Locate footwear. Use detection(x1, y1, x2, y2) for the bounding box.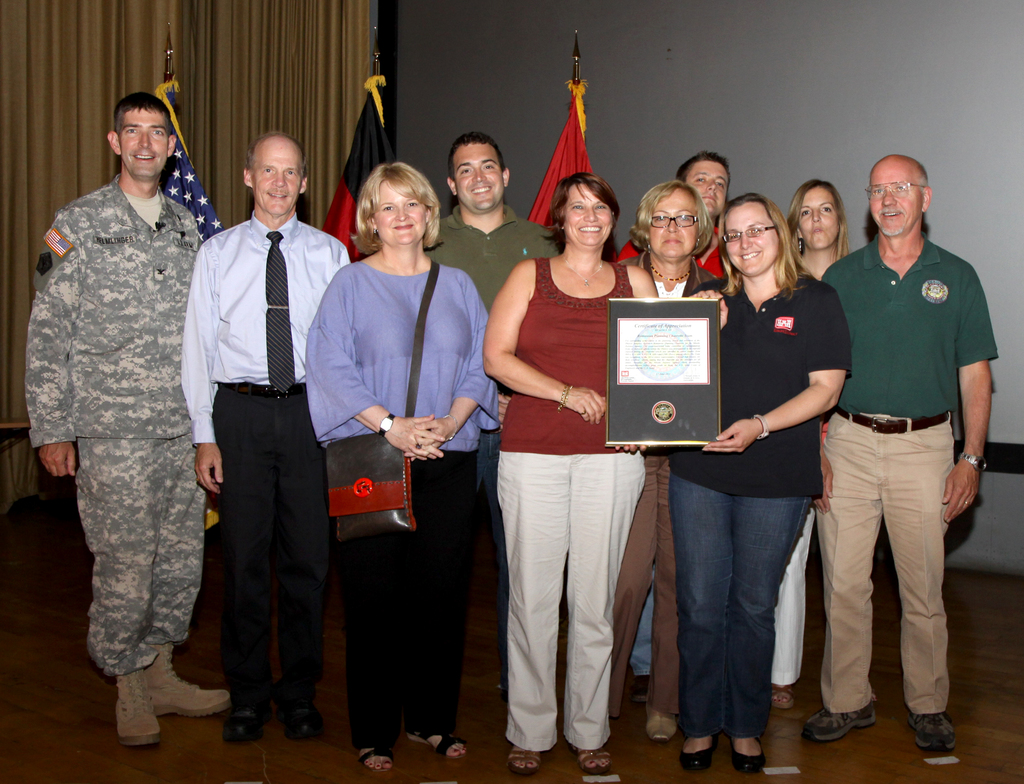
detection(225, 703, 273, 744).
